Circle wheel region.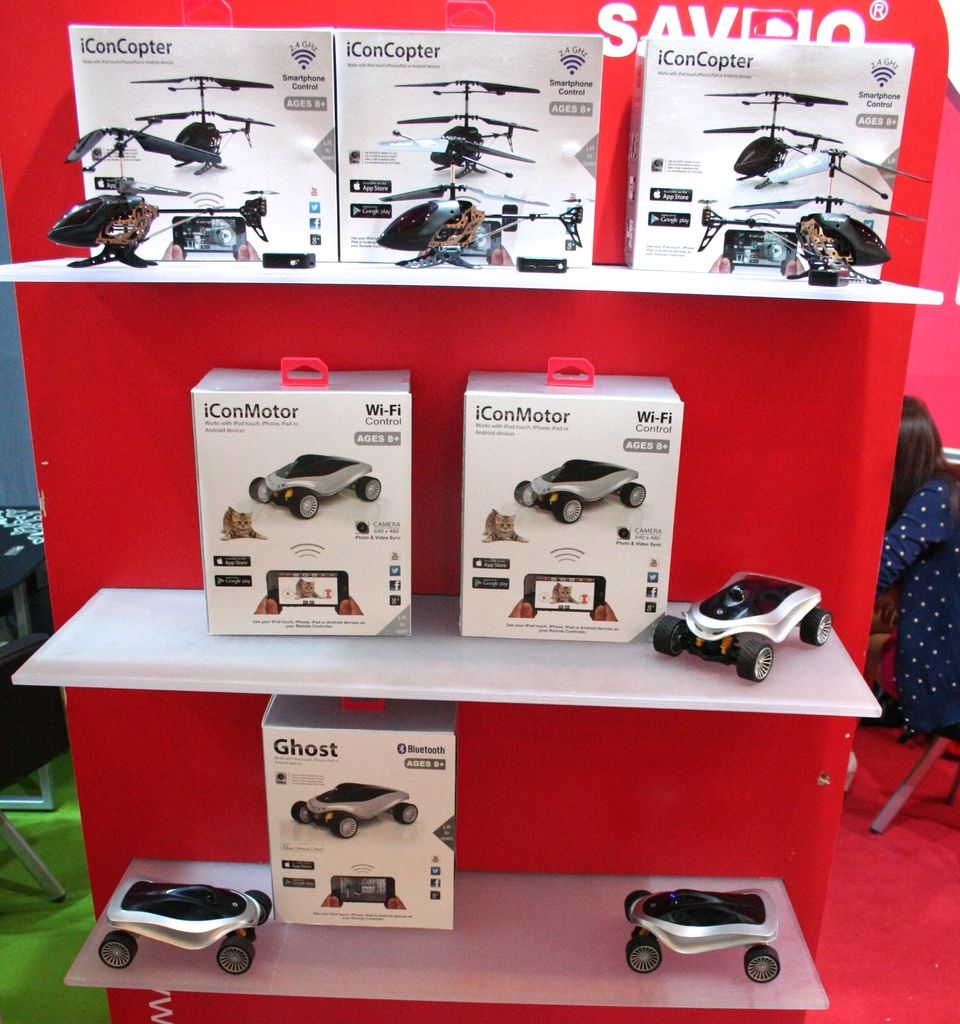
Region: {"x1": 293, "y1": 490, "x2": 316, "y2": 518}.
